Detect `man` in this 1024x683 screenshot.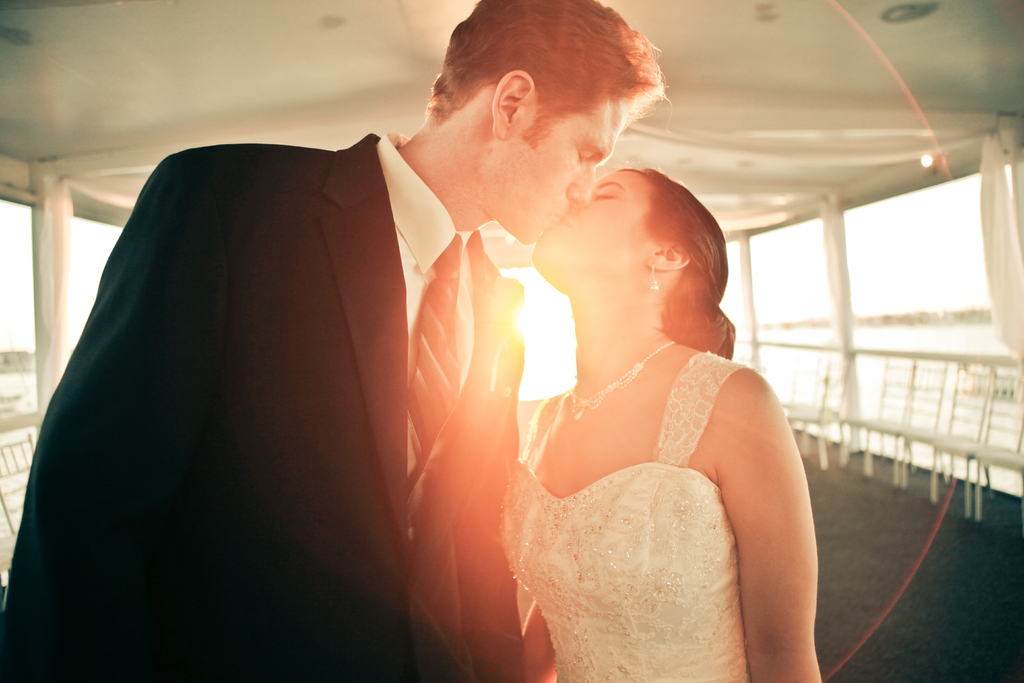
Detection: box=[0, 0, 666, 682].
